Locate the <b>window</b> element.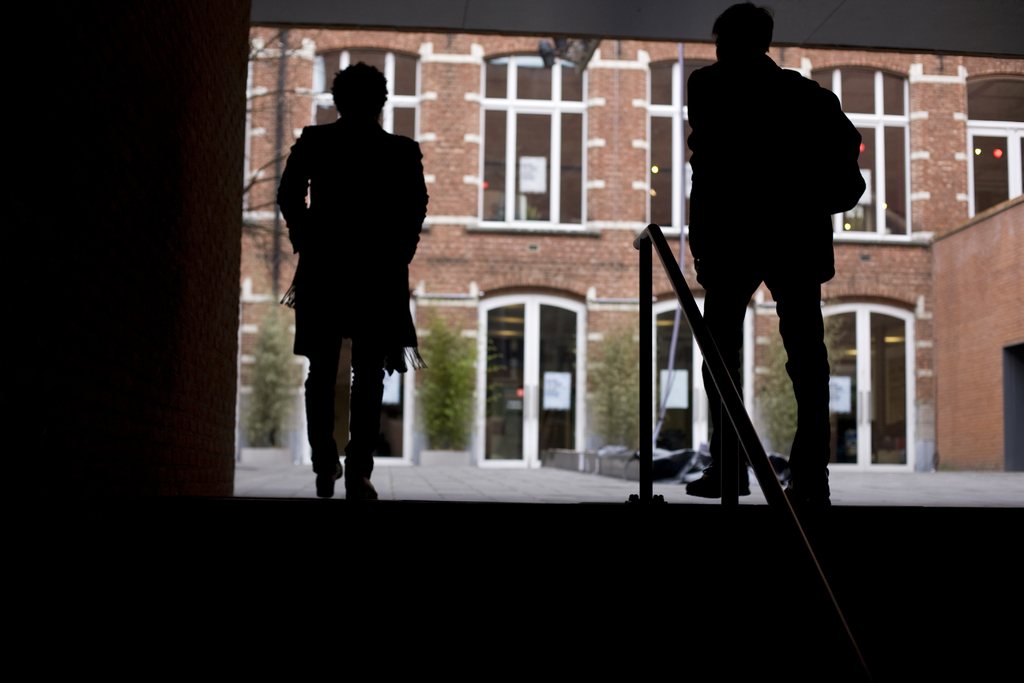
Element bbox: pyautogui.locateOnScreen(299, 44, 431, 226).
